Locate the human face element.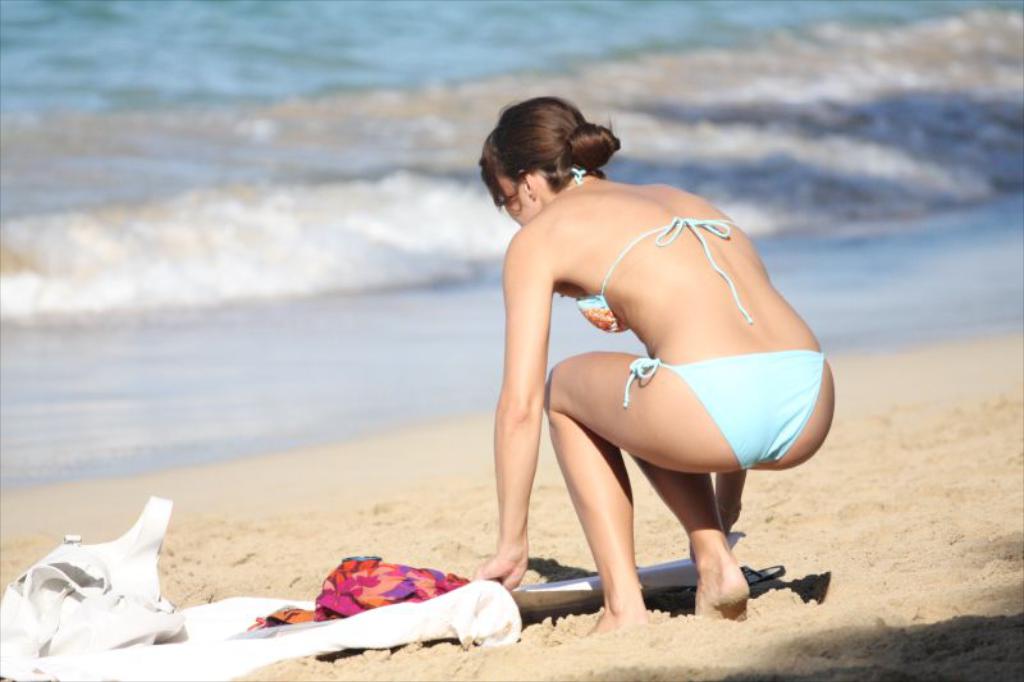
Element bbox: locate(498, 171, 541, 226).
